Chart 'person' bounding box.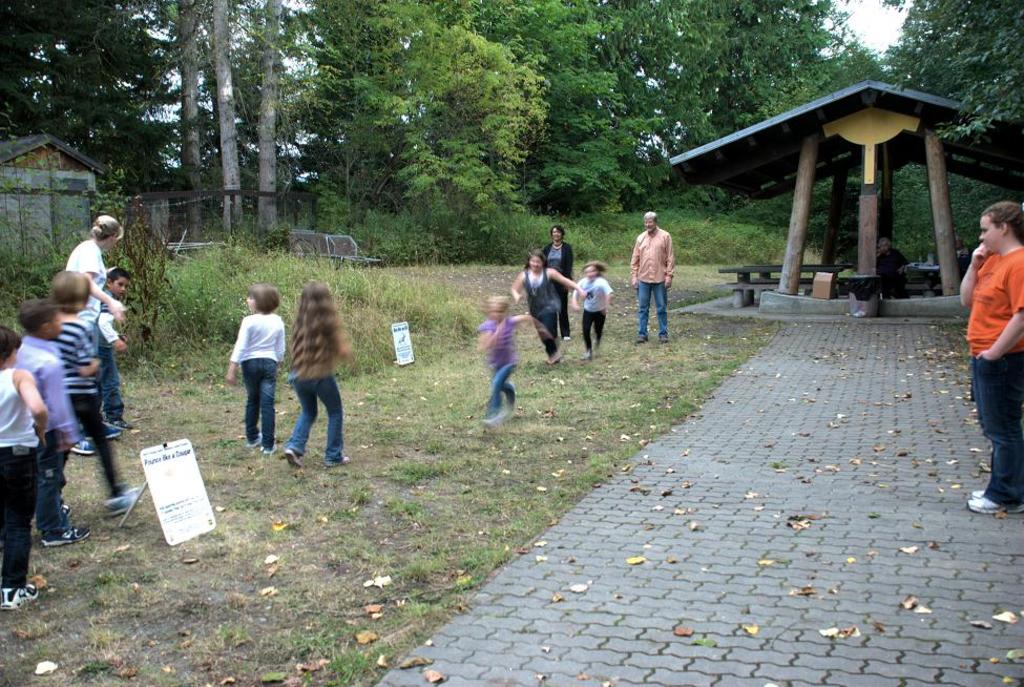
Charted: 286,282,360,469.
